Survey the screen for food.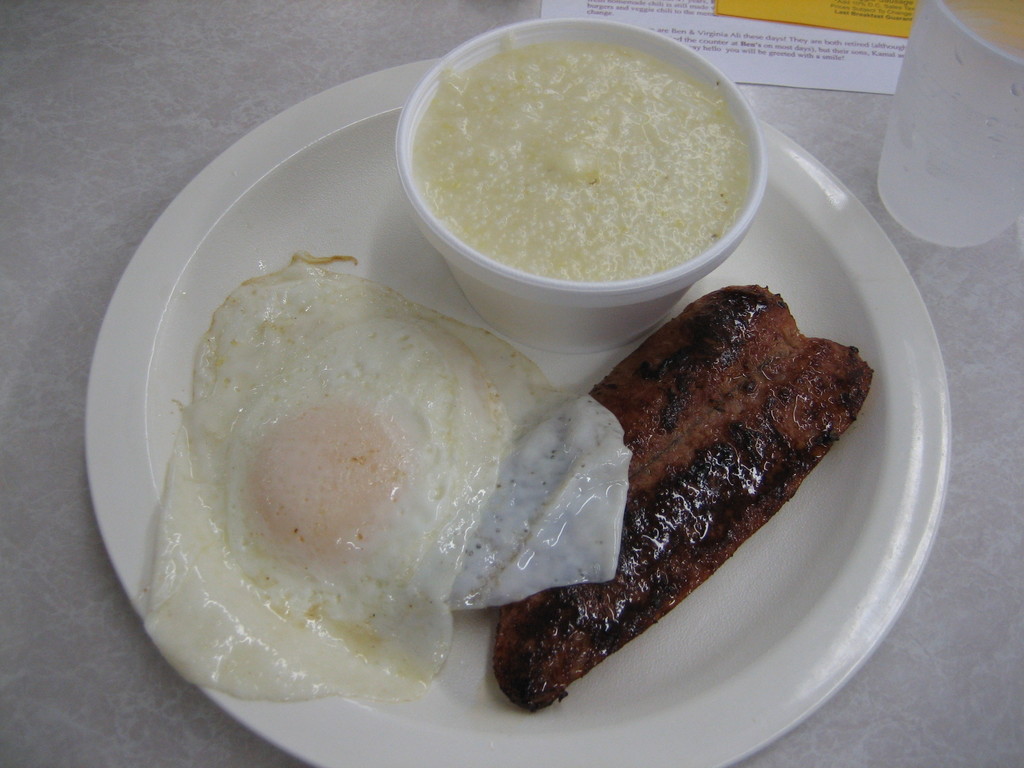
Survey found: [x1=490, y1=291, x2=883, y2=705].
